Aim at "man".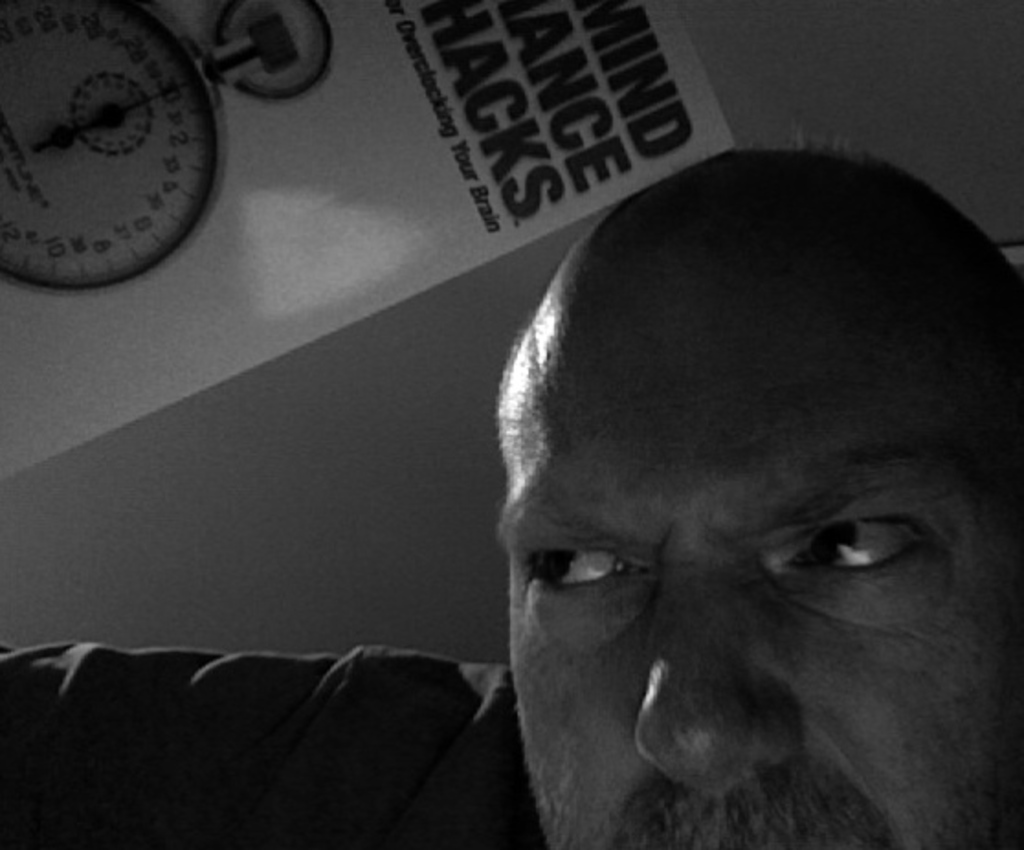
Aimed at region(0, 141, 1022, 848).
